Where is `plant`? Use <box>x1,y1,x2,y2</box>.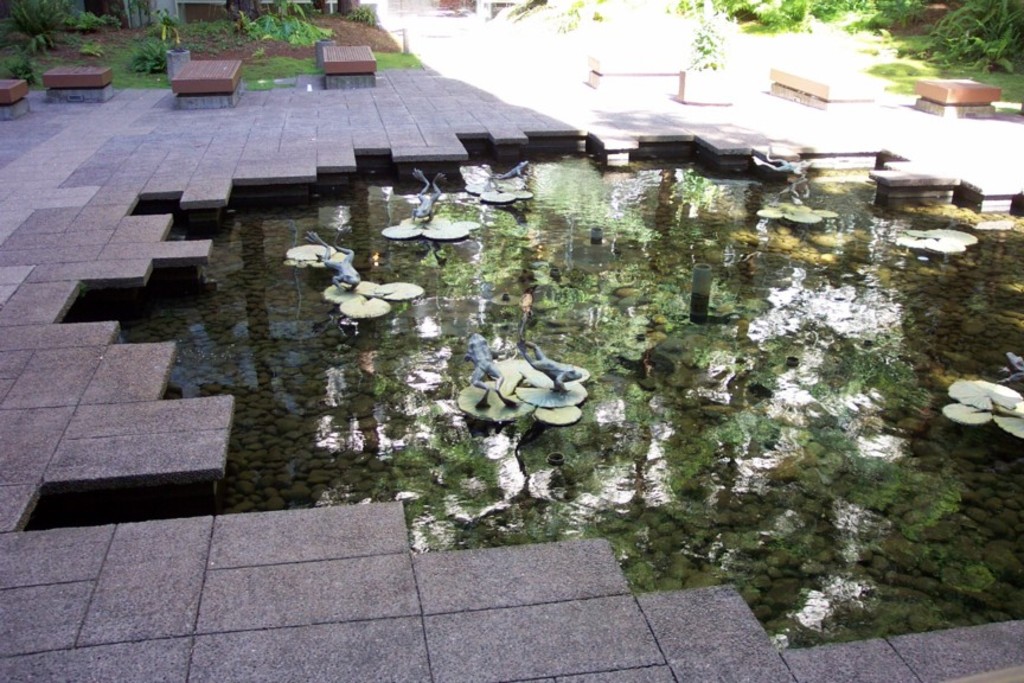
<box>75,39,103,62</box>.
